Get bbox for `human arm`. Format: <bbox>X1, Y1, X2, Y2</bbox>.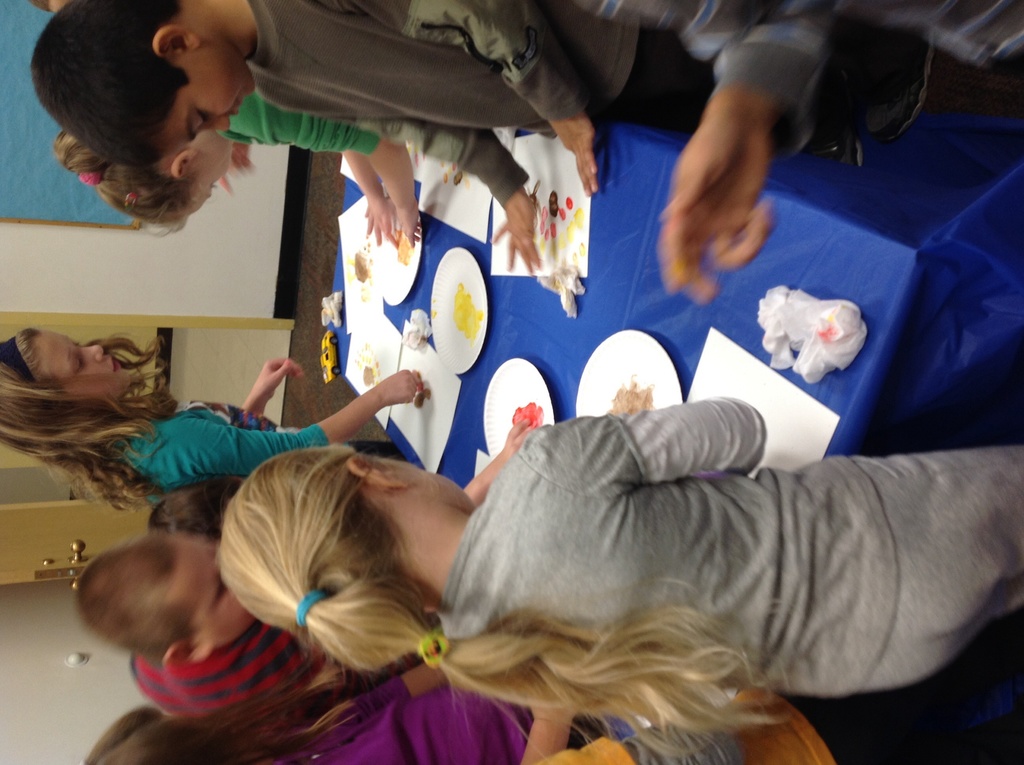
<bbox>520, 700, 584, 763</bbox>.
